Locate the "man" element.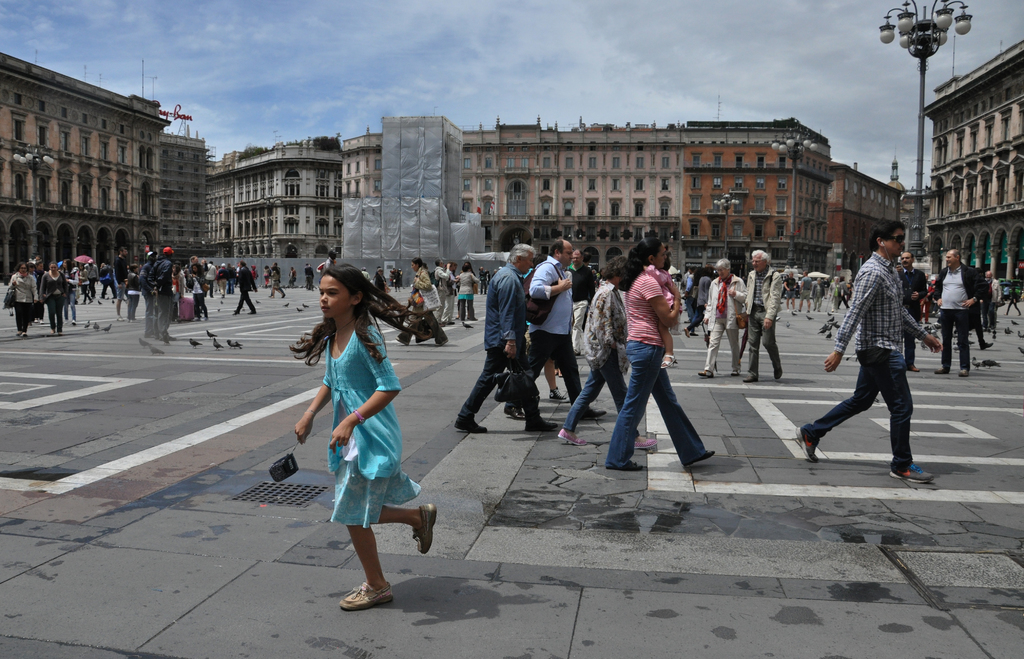
Element bbox: 926/249/989/375.
